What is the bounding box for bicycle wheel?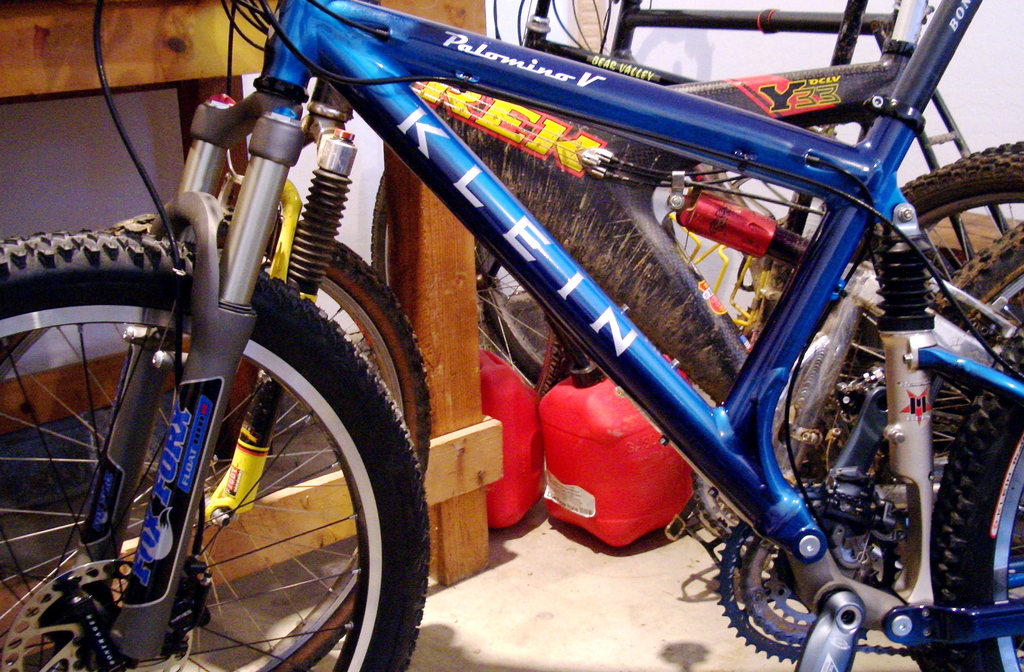
<box>0,209,430,671</box>.
